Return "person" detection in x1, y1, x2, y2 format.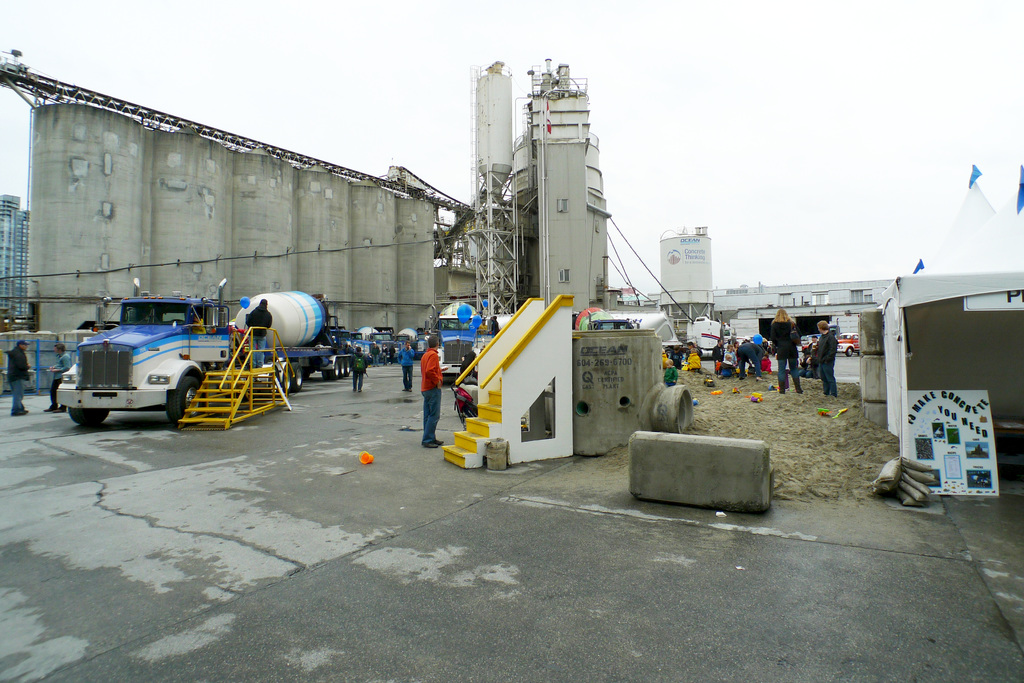
737, 335, 769, 374.
